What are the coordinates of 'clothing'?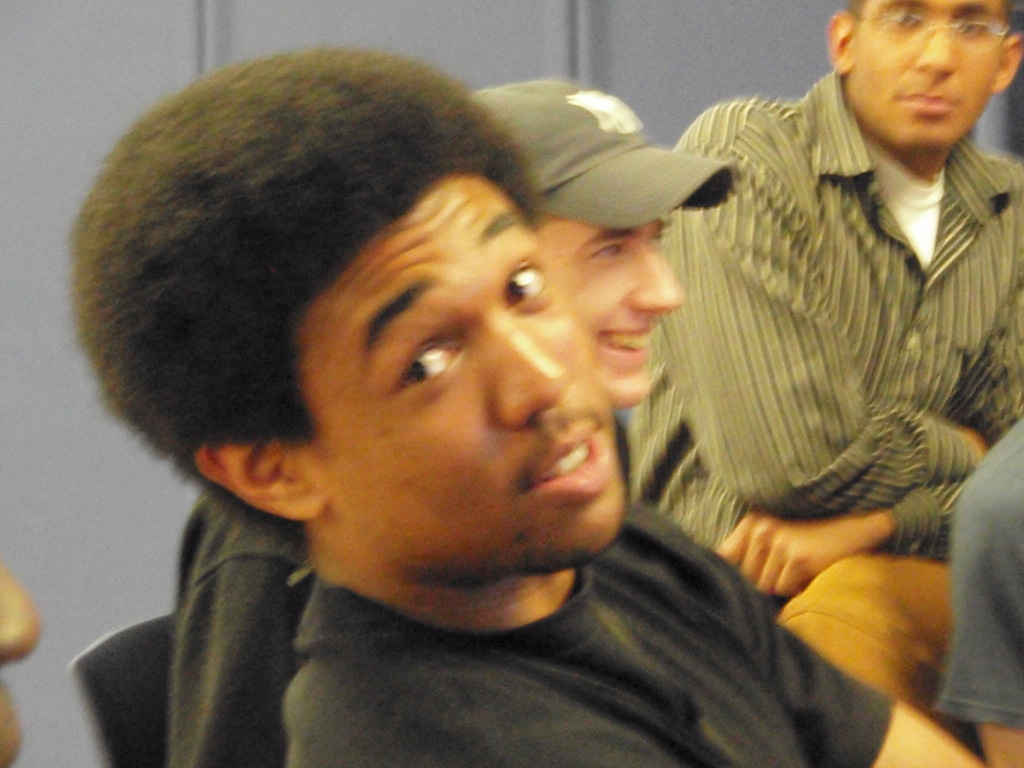
detection(650, 31, 1011, 595).
